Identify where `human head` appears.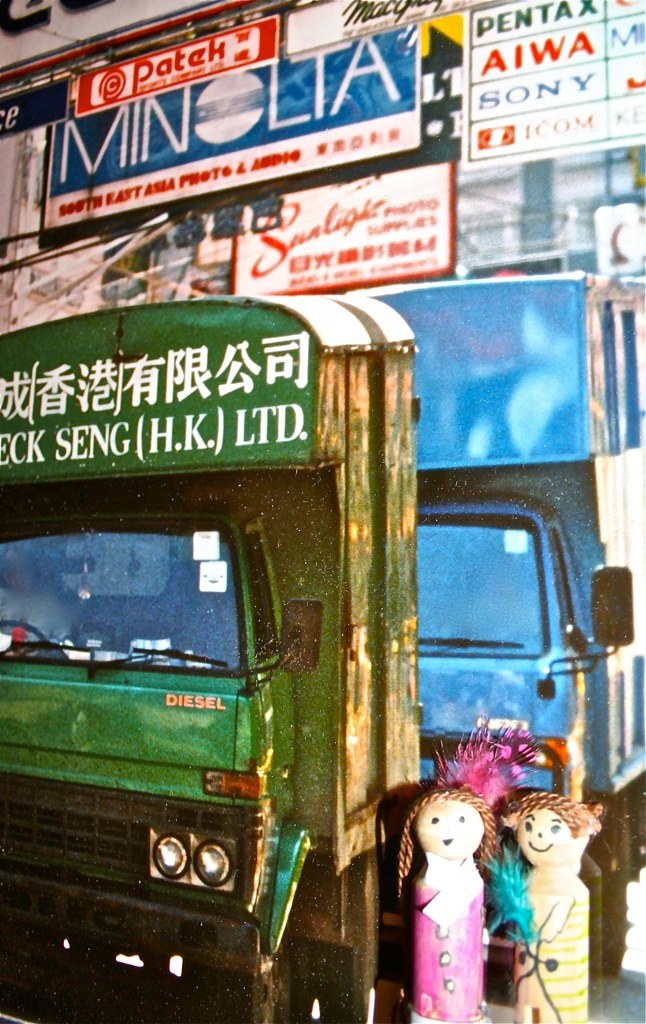
Appears at l=510, t=792, r=583, b=870.
